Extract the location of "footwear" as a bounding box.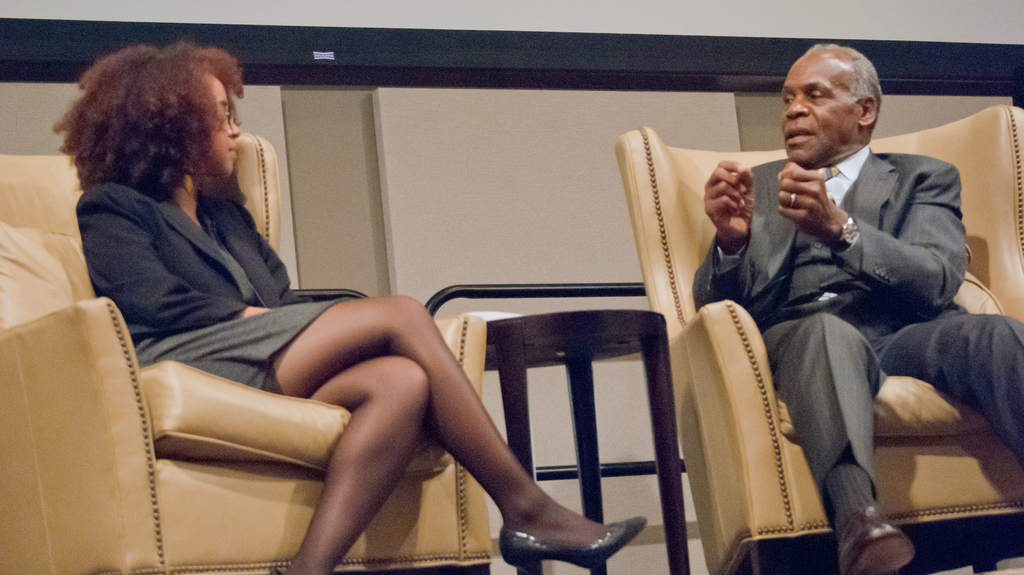
x1=834 y1=503 x2=917 y2=574.
